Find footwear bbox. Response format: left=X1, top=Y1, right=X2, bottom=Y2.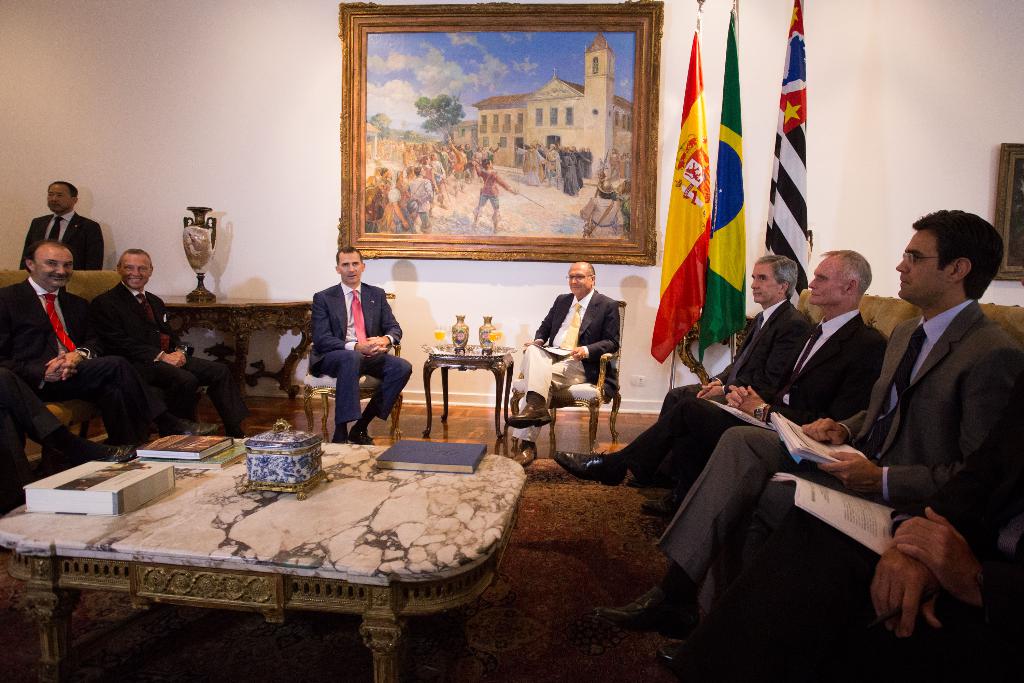
left=229, top=415, right=253, bottom=445.
